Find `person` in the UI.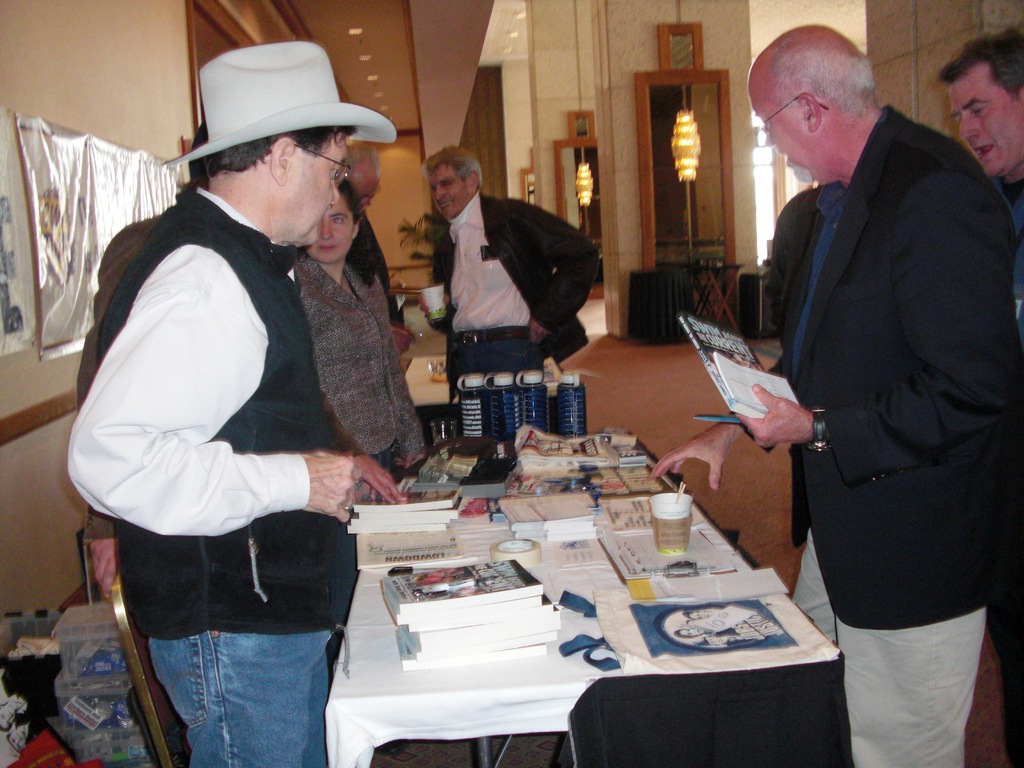
UI element at region(77, 121, 211, 600).
